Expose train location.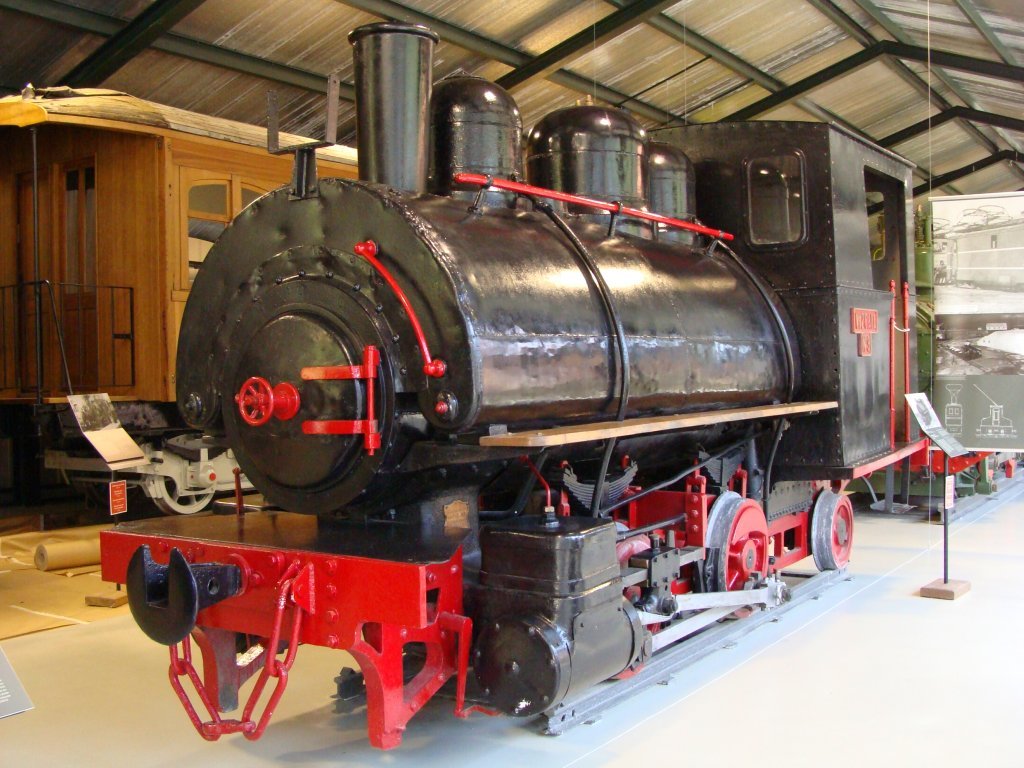
Exposed at 98,23,919,752.
